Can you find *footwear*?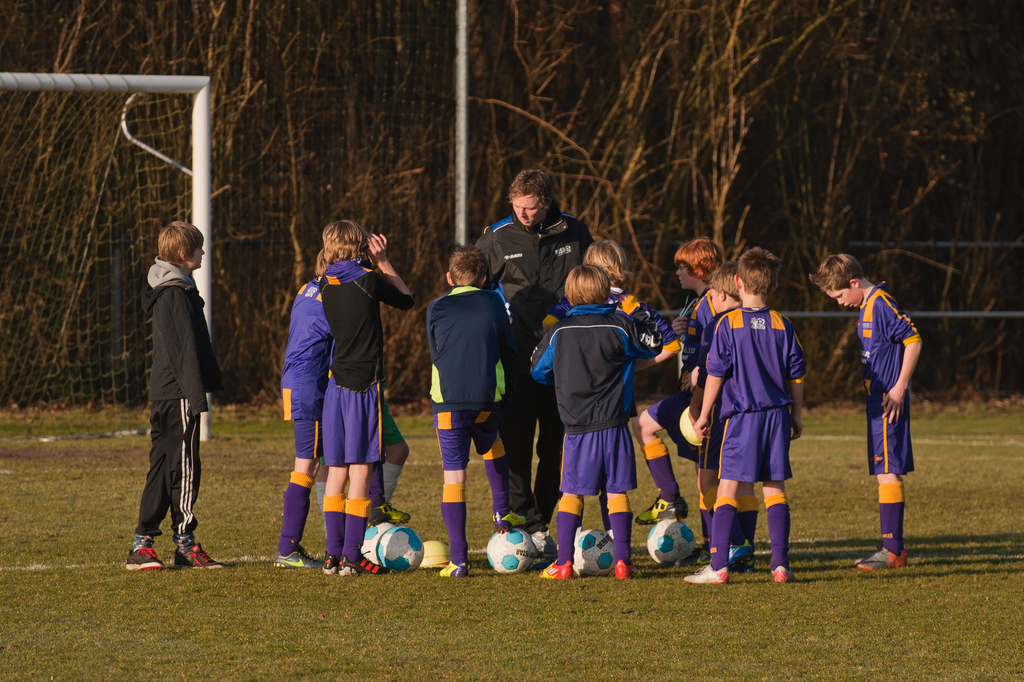
Yes, bounding box: l=441, t=559, r=465, b=583.
